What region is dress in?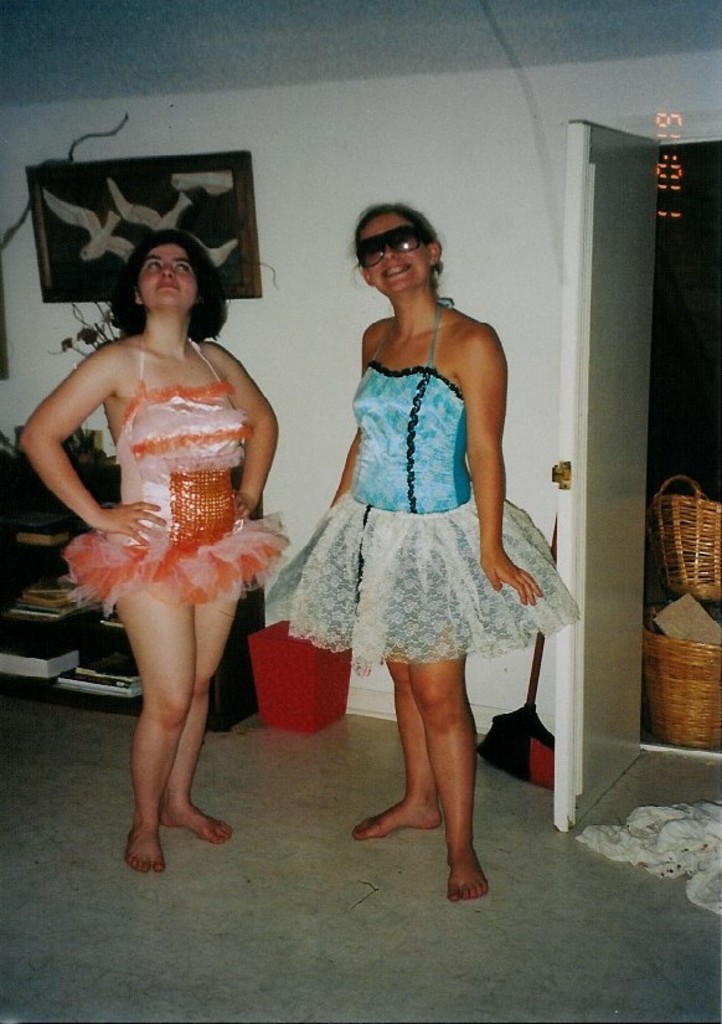
locate(55, 340, 288, 627).
